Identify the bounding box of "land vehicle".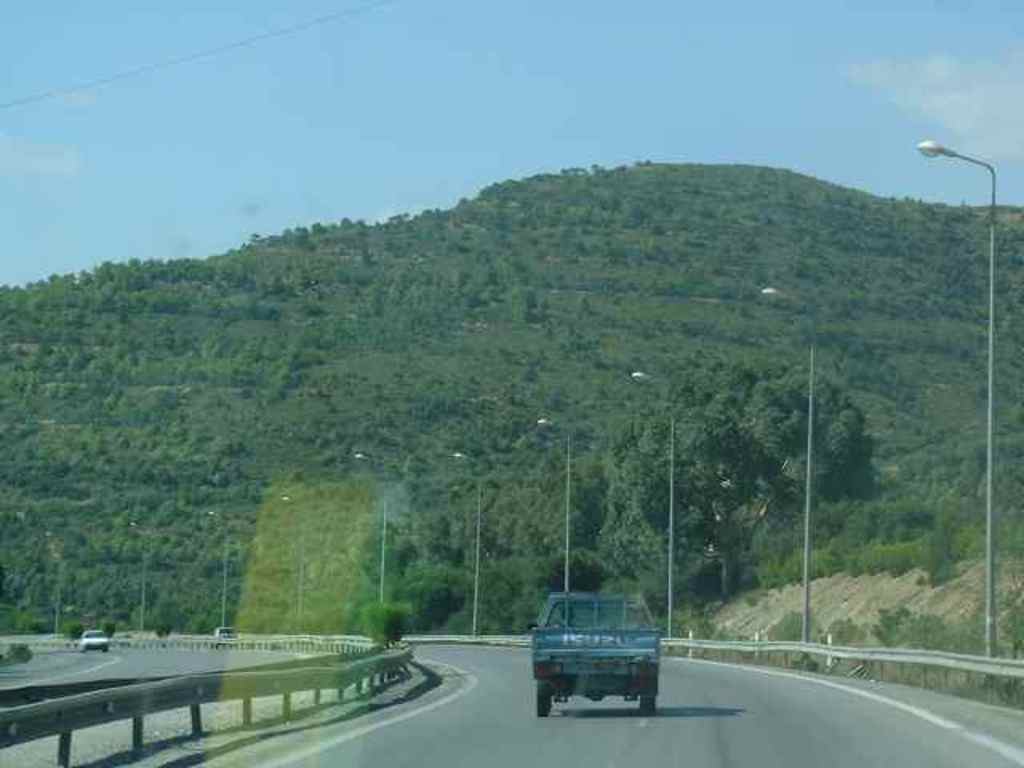
crop(221, 626, 240, 637).
